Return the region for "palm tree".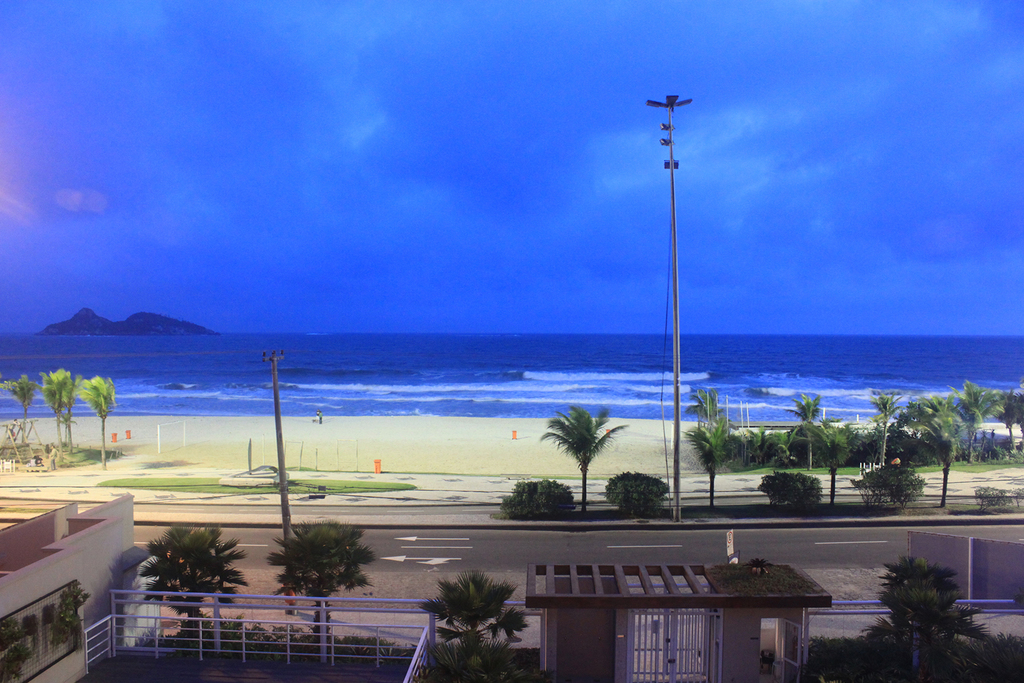
locate(0, 364, 36, 425).
